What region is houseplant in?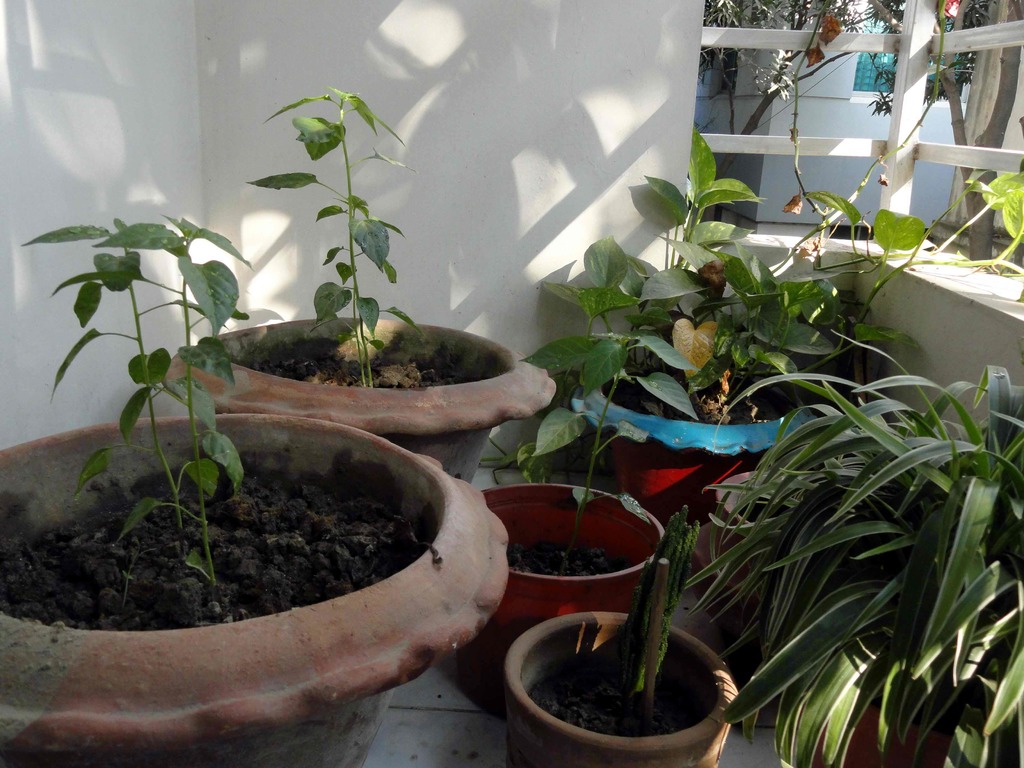
<region>668, 362, 1023, 767</region>.
